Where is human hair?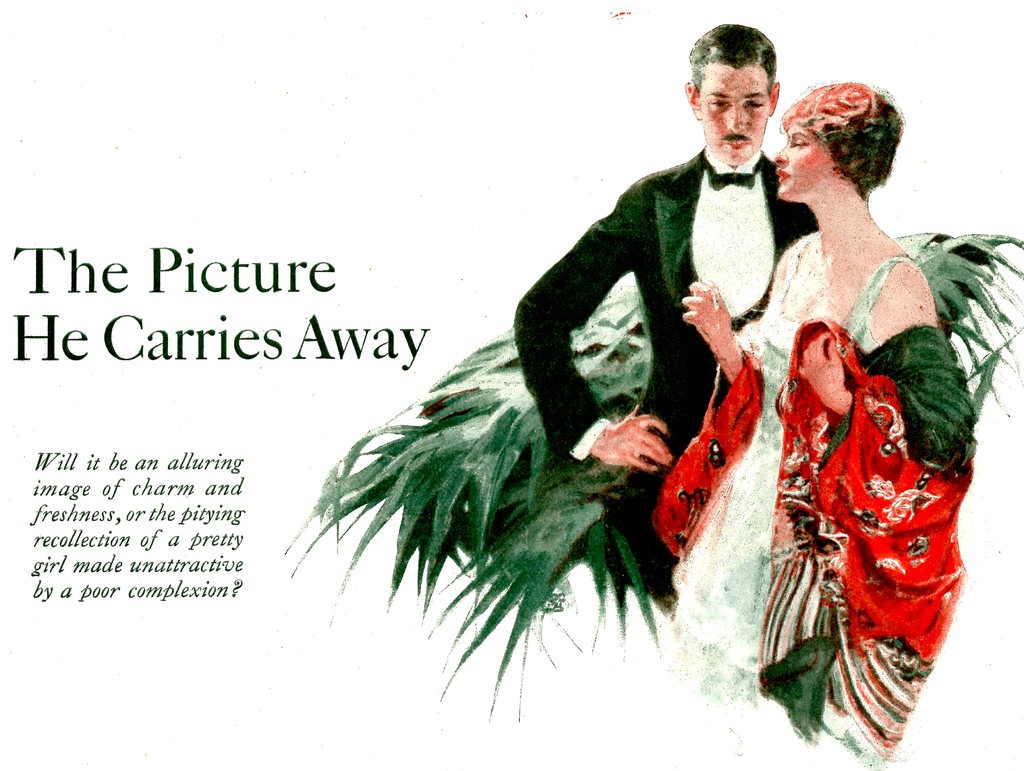
796/77/905/200.
